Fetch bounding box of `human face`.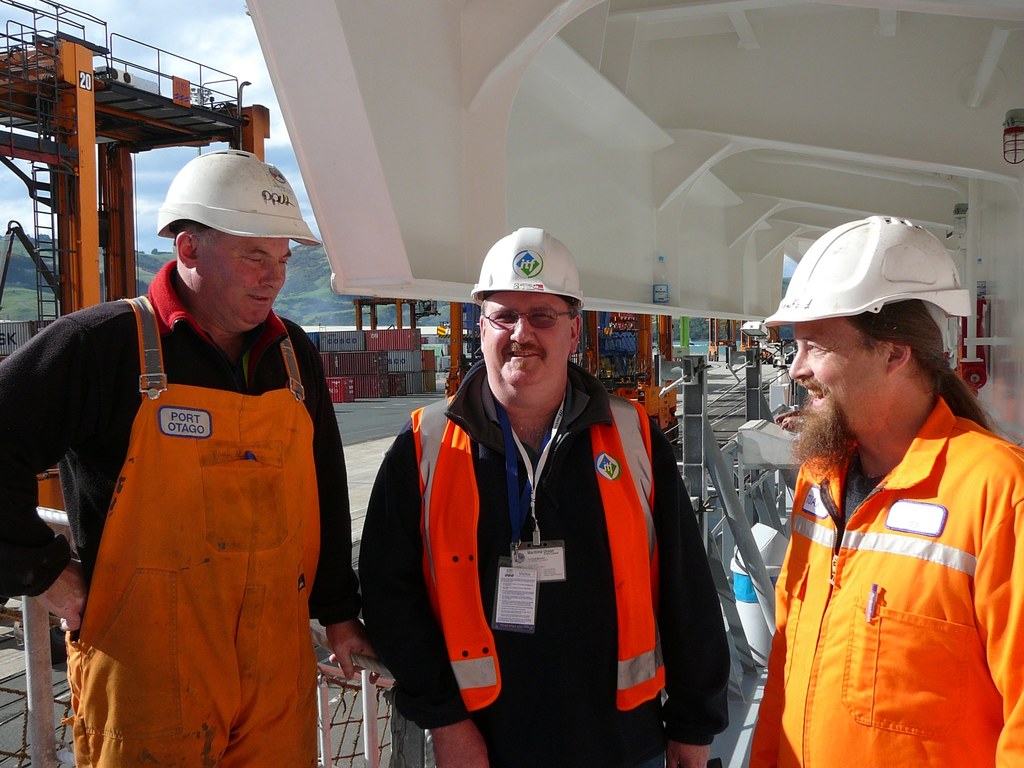
Bbox: crop(201, 238, 290, 324).
